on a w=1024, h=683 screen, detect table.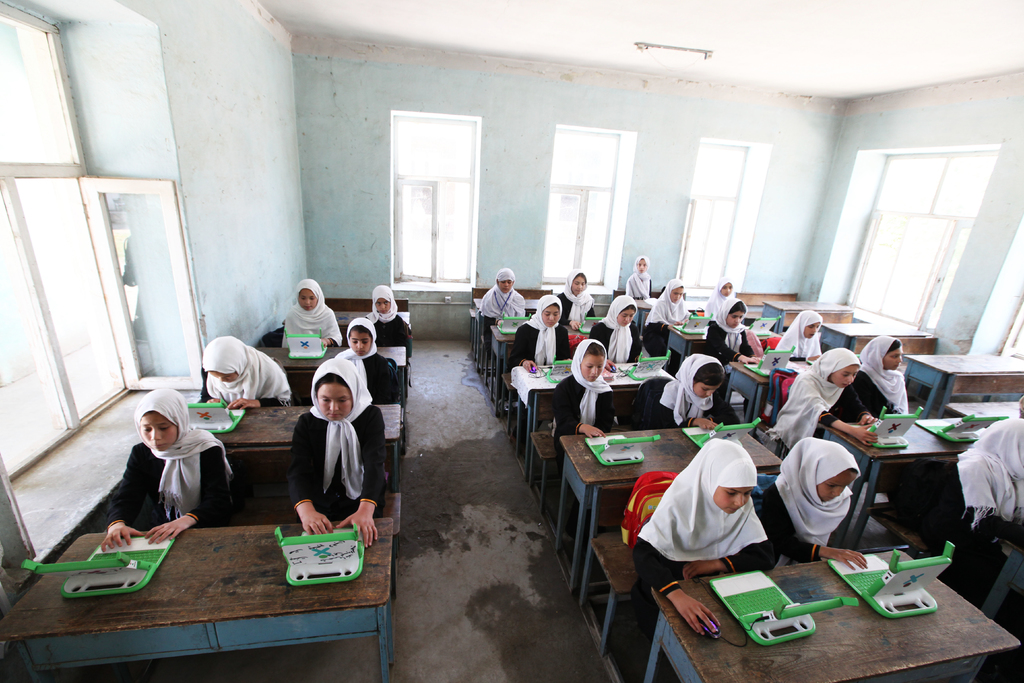
<region>760, 293, 856, 343</region>.
